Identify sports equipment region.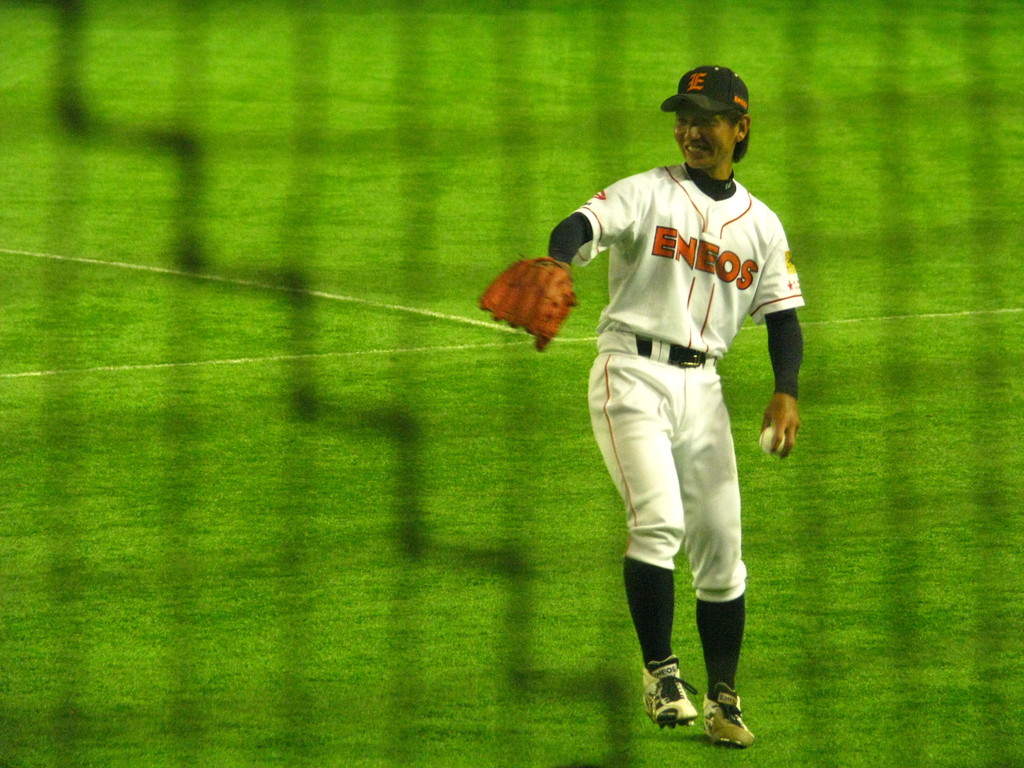
Region: (left=476, top=255, right=579, bottom=351).
